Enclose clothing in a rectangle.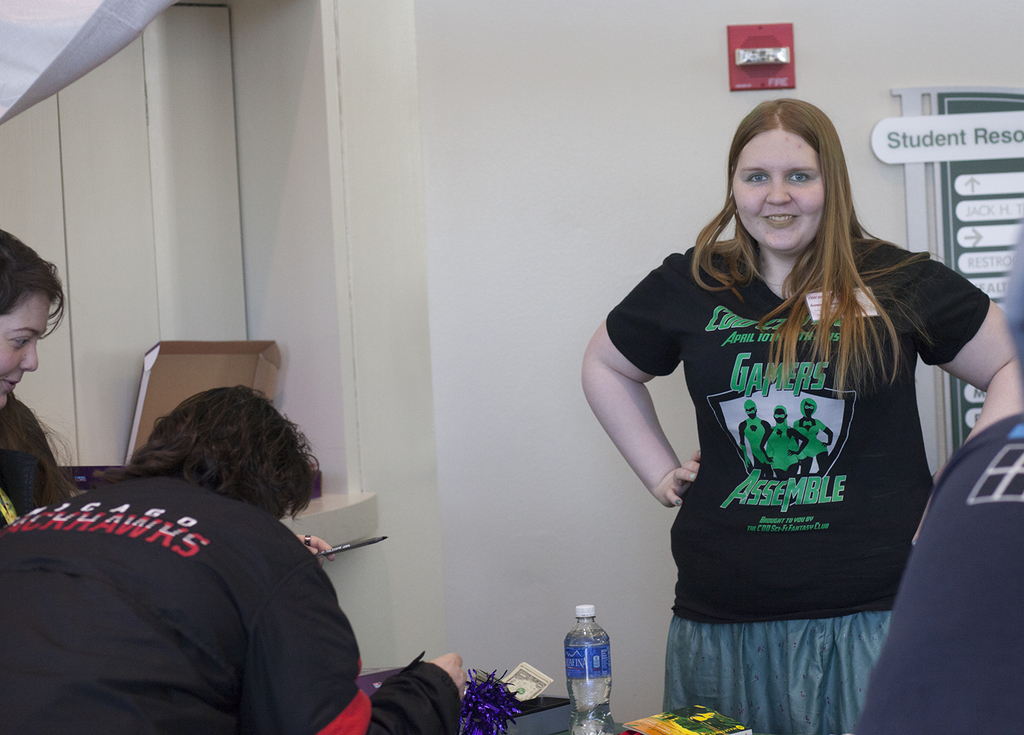
rect(1, 474, 460, 734).
